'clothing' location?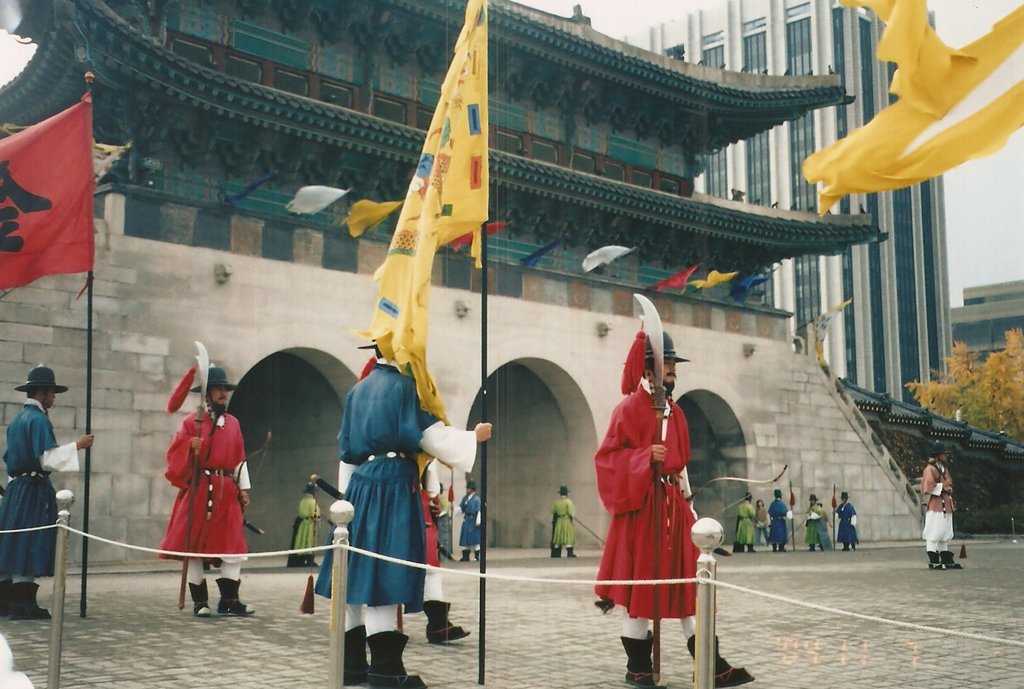
<bbox>806, 506, 824, 549</bbox>
